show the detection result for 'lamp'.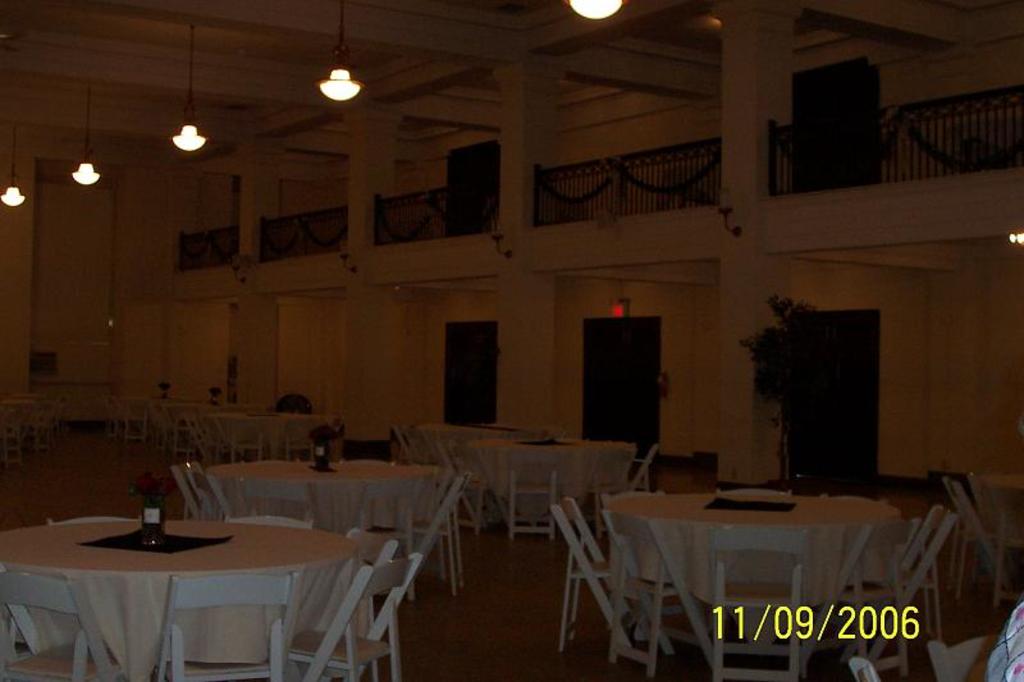
bbox=(104, 315, 114, 331).
